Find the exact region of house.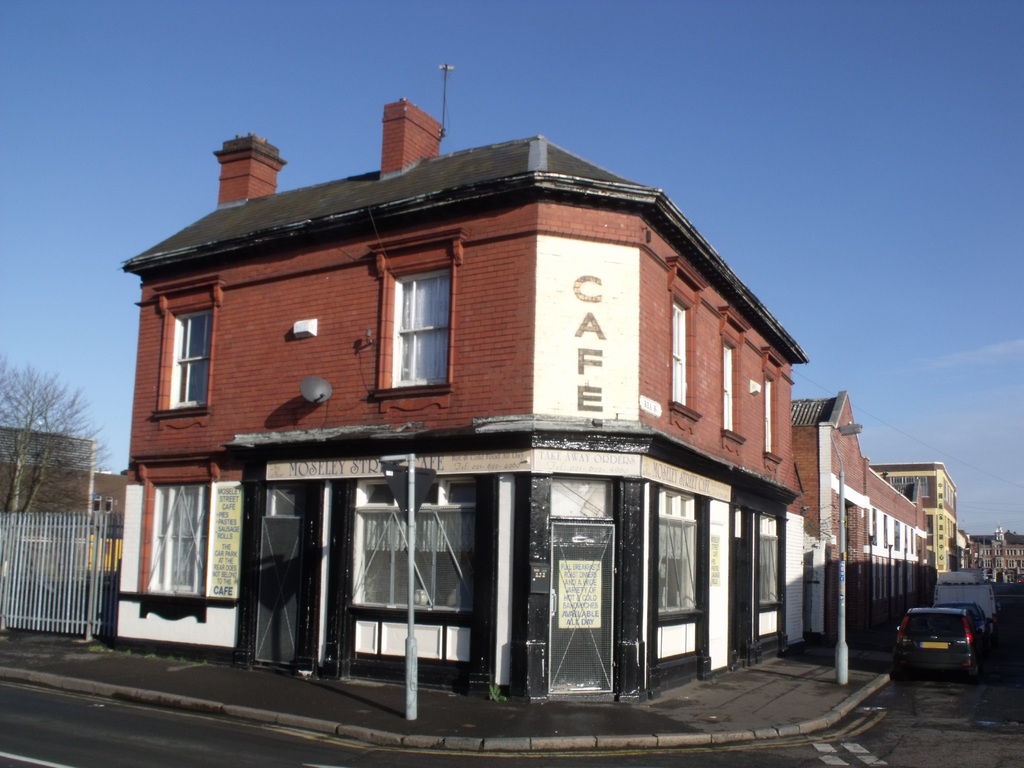
Exact region: bbox=(958, 534, 974, 565).
